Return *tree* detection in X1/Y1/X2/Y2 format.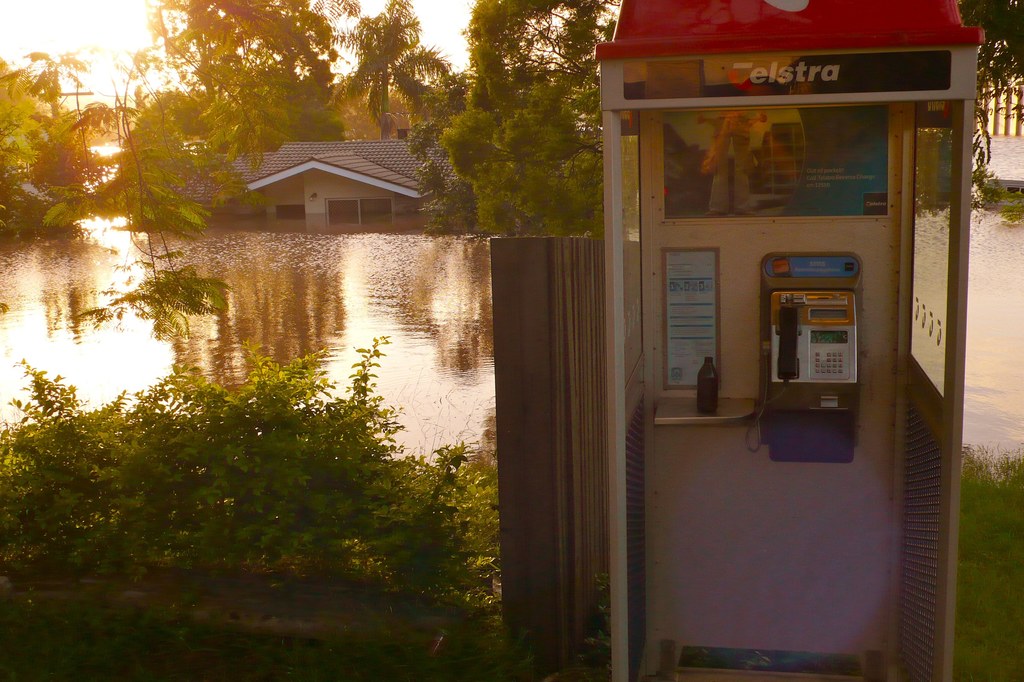
348/0/451/136.
